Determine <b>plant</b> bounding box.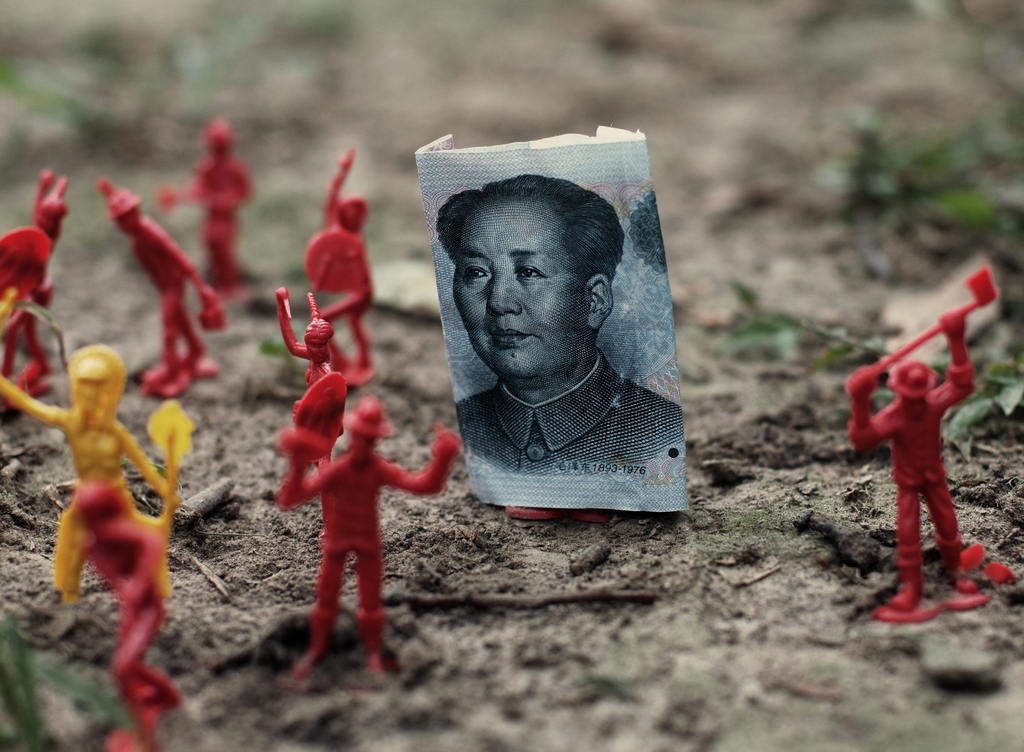
Determined: 132:0:376:119.
